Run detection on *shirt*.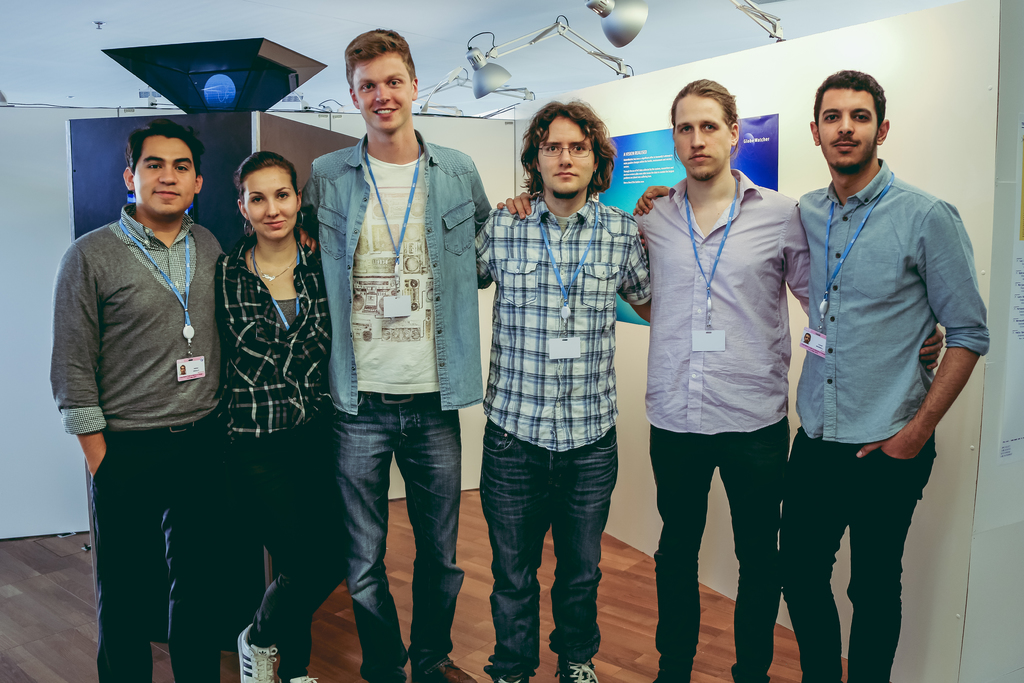
Result: l=469, t=192, r=652, b=454.
